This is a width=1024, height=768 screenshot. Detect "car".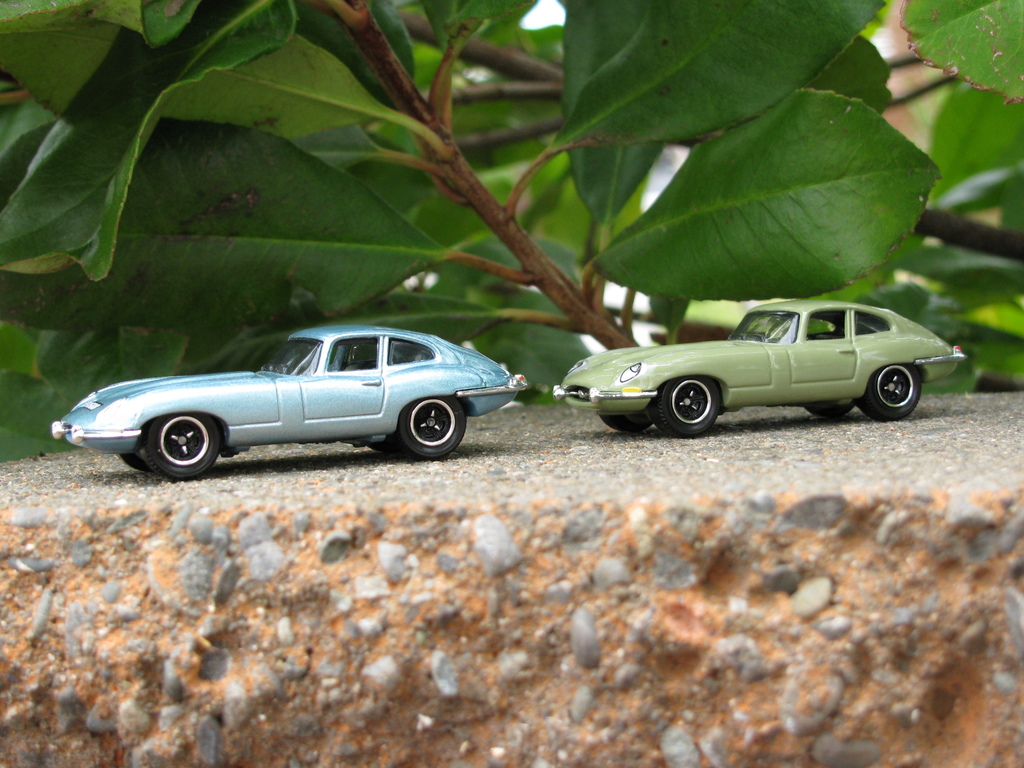
(547,298,964,442).
